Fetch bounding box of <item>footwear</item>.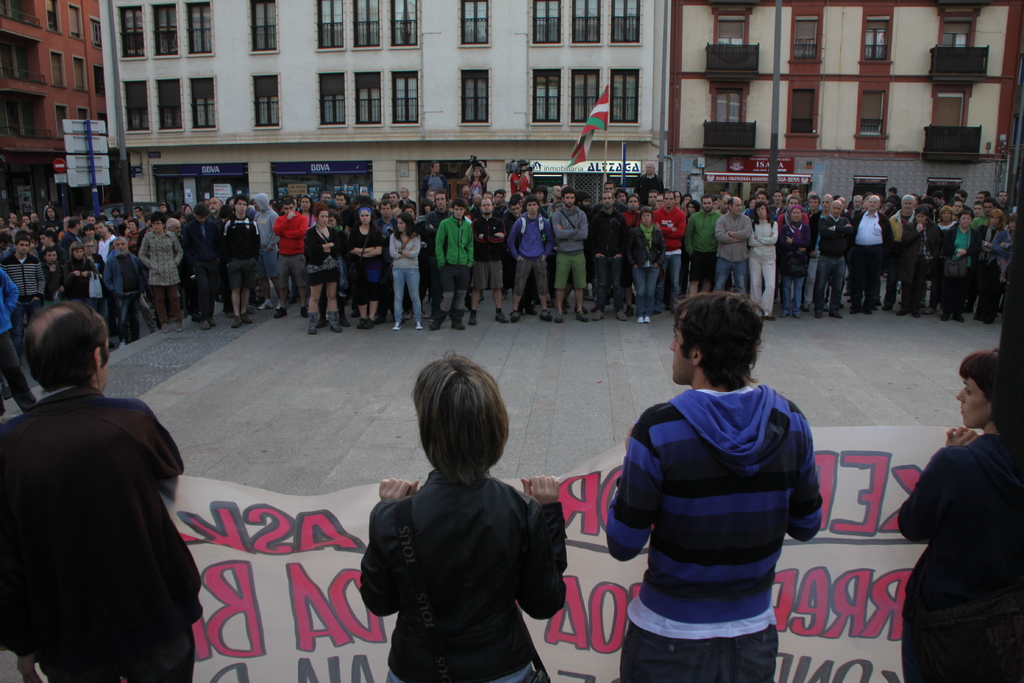
Bbox: (882, 302, 896, 314).
